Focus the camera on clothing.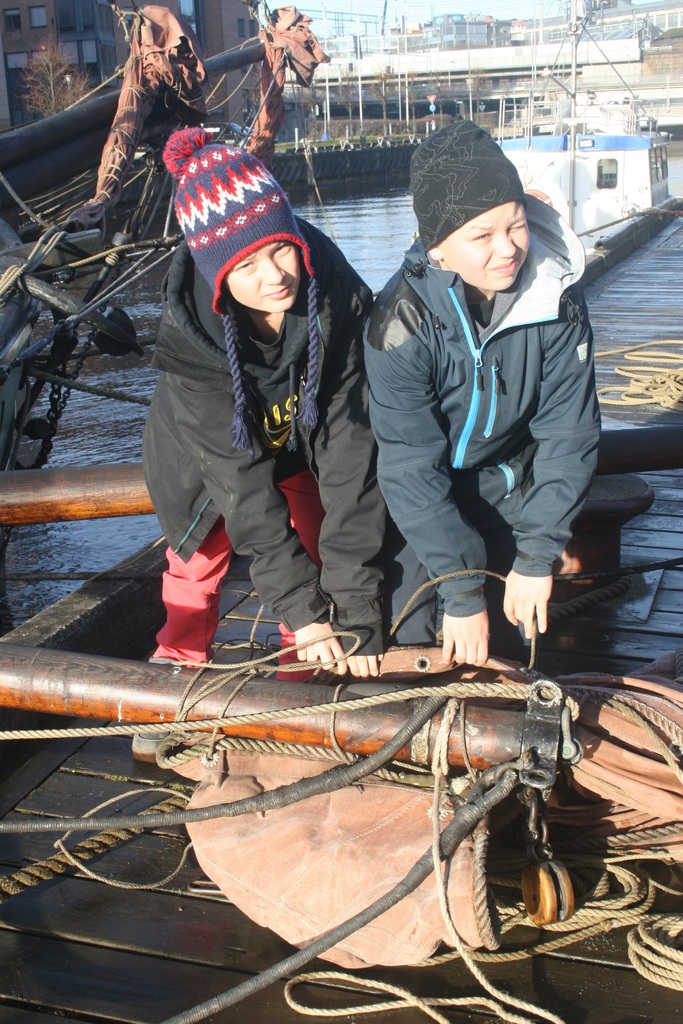
Focus region: [414,404,580,643].
